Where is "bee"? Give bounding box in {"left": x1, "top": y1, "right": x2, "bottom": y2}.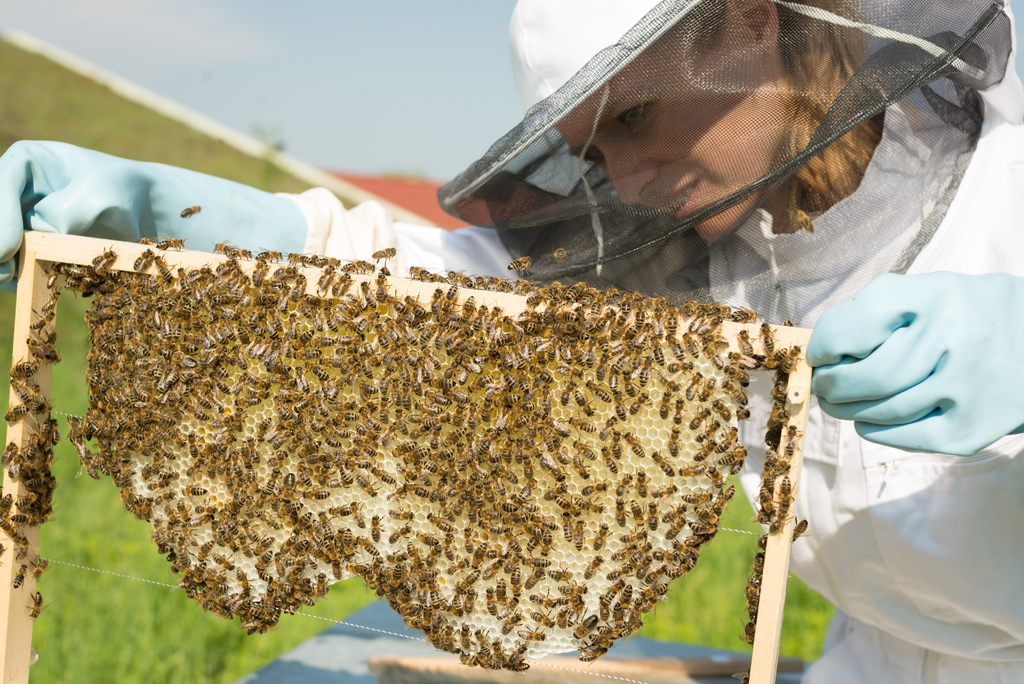
{"left": 461, "top": 278, "right": 472, "bottom": 288}.
